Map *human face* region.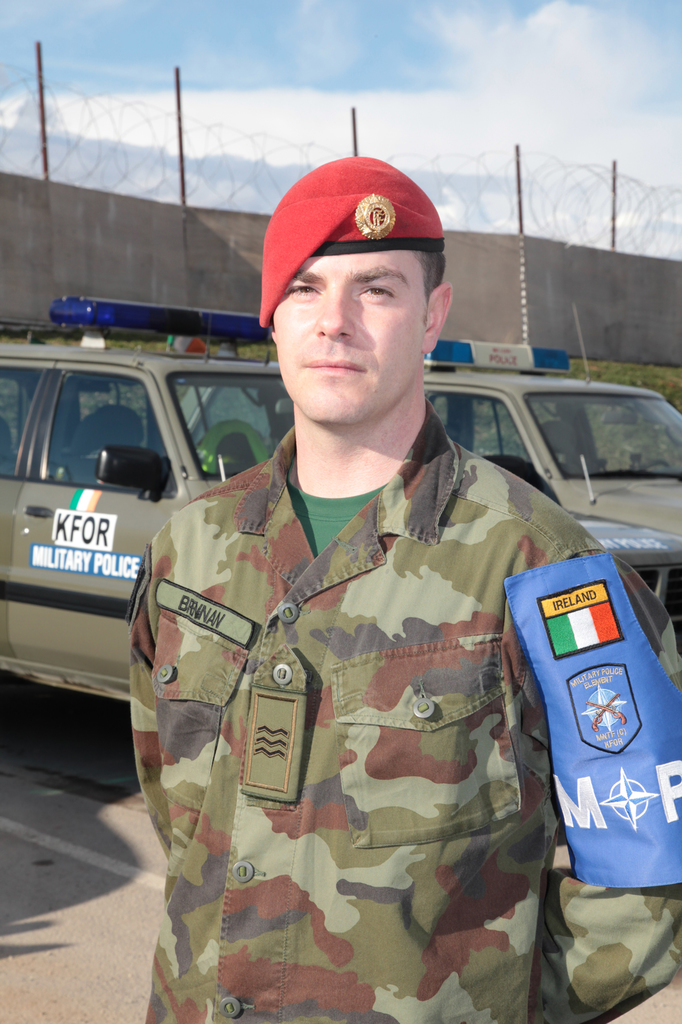
Mapped to Rect(270, 253, 431, 428).
